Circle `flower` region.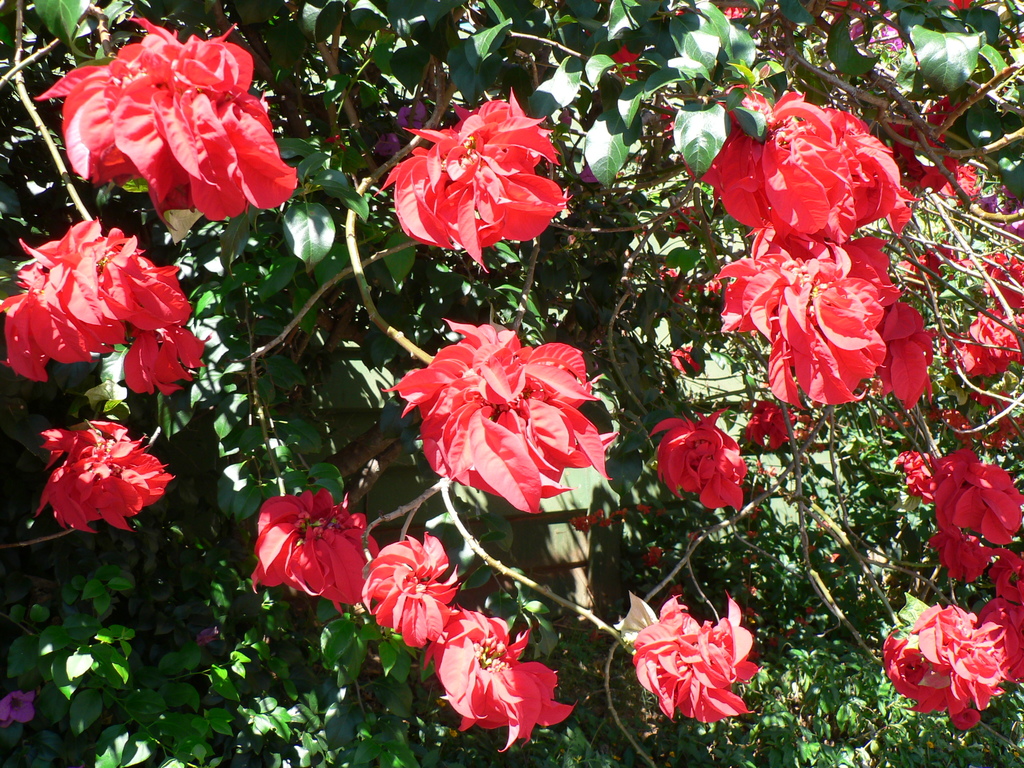
Region: crop(39, 8, 298, 227).
